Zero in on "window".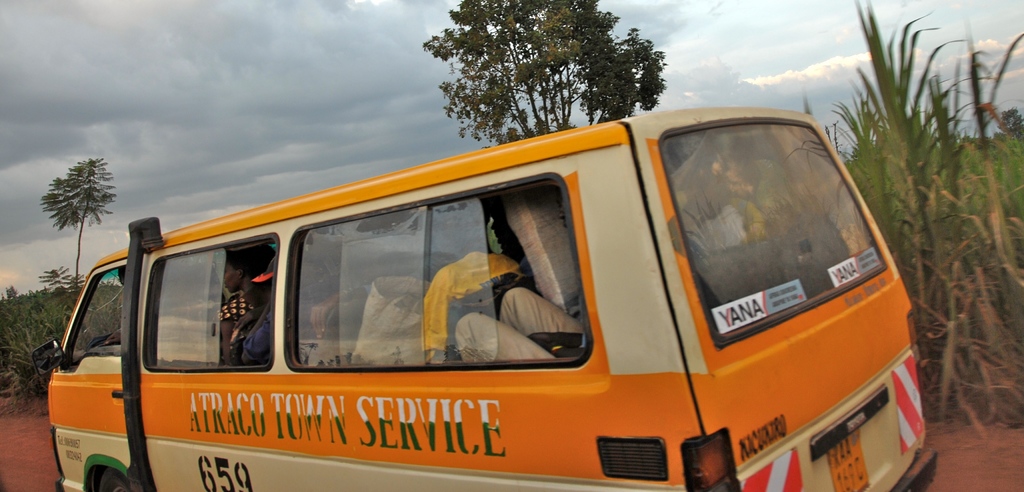
Zeroed in: bbox=[298, 196, 579, 376].
